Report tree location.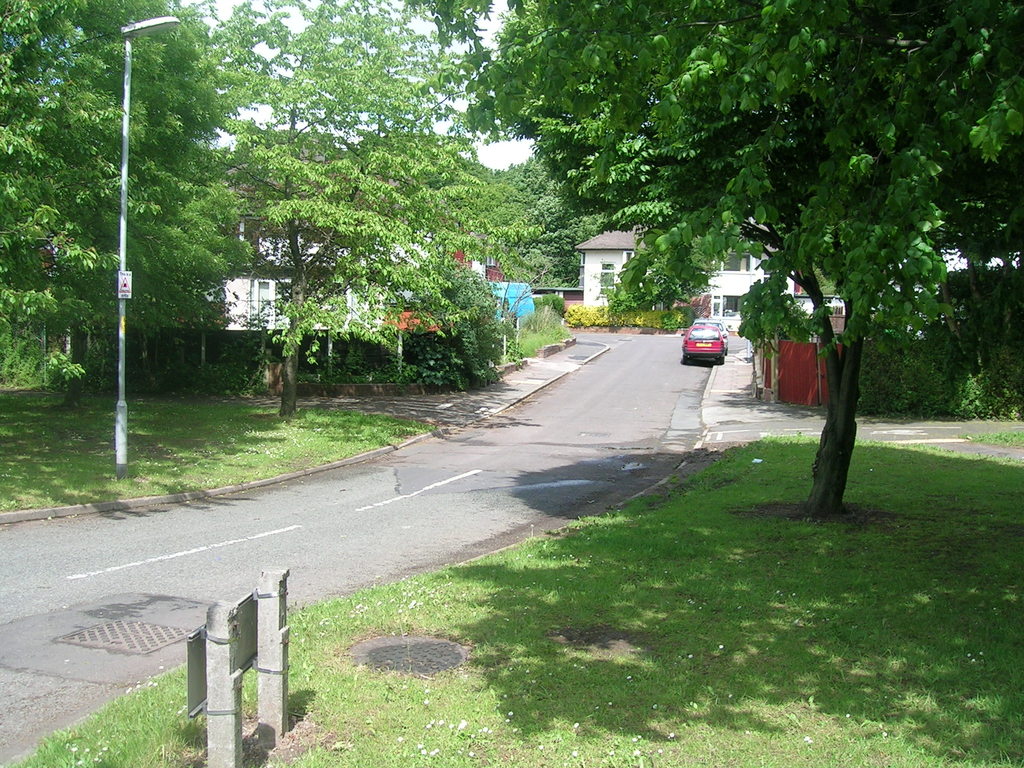
Report: locate(408, 0, 1023, 519).
